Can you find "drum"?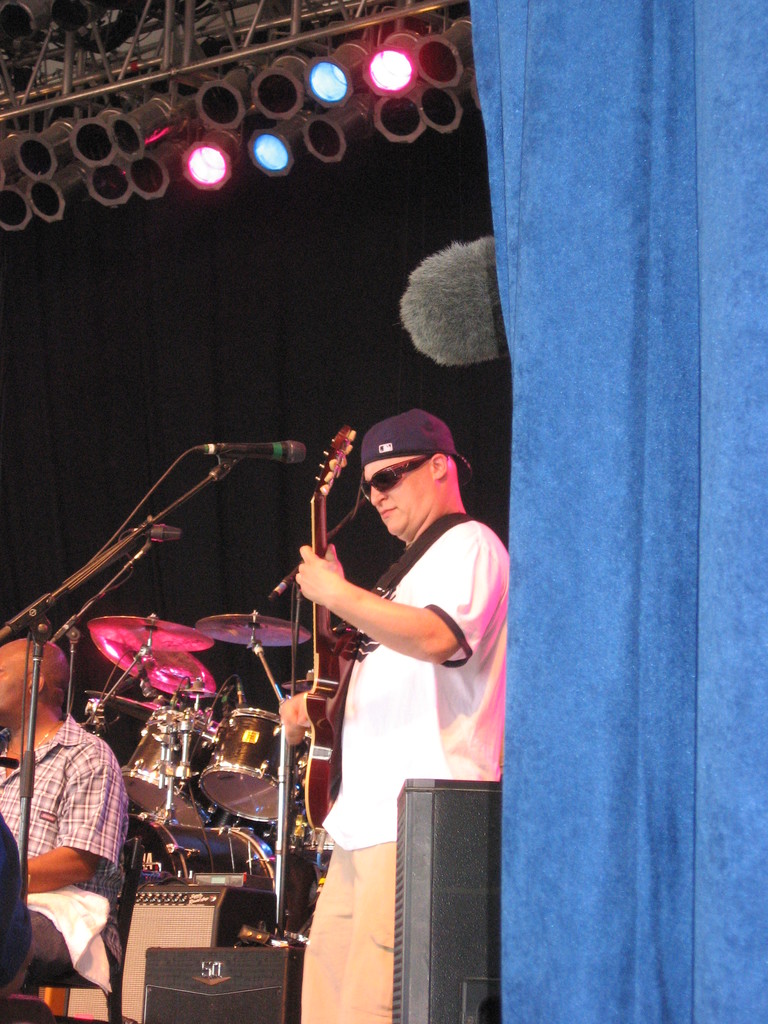
Yes, bounding box: x1=193 y1=698 x2=315 y2=829.
